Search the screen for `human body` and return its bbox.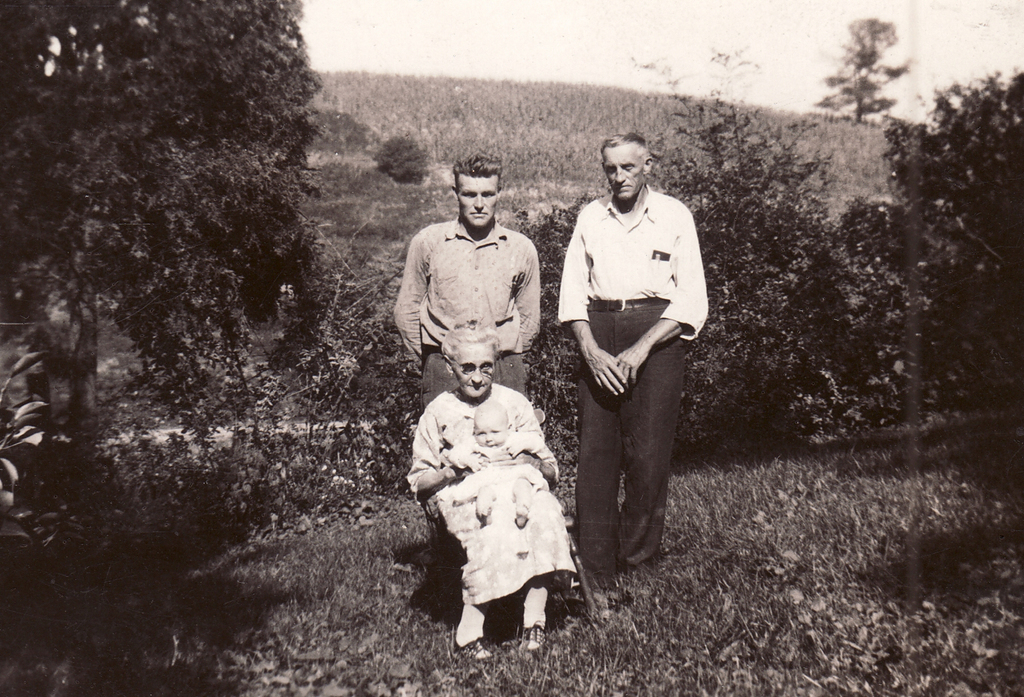
Found: 554, 132, 703, 589.
